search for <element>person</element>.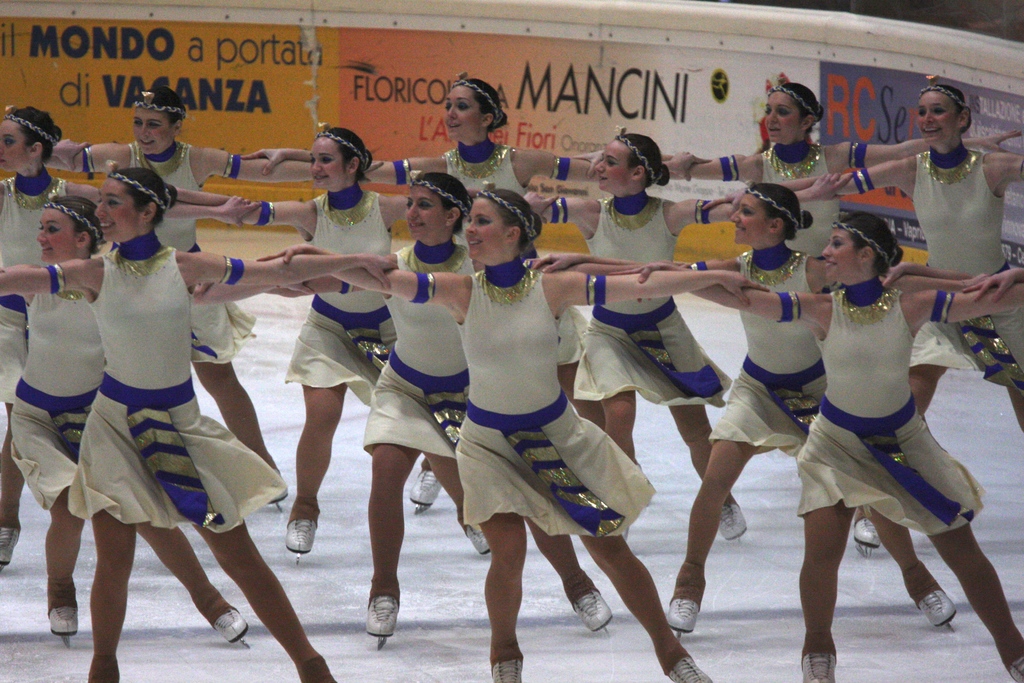
Found at box(261, 184, 771, 682).
